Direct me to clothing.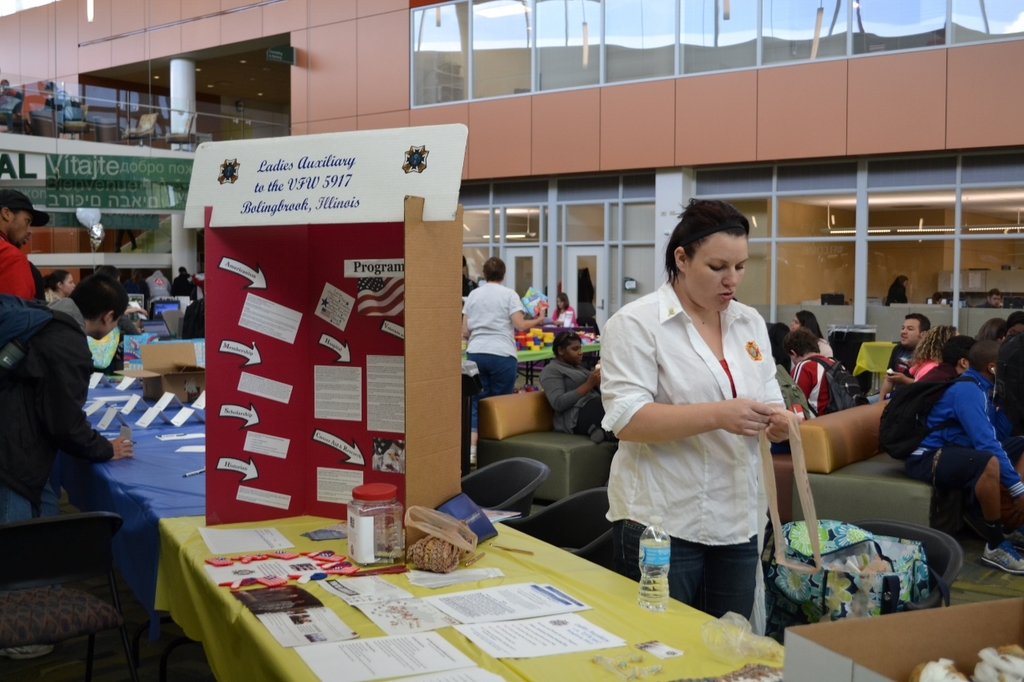
Direction: (x1=1, y1=239, x2=39, y2=298).
